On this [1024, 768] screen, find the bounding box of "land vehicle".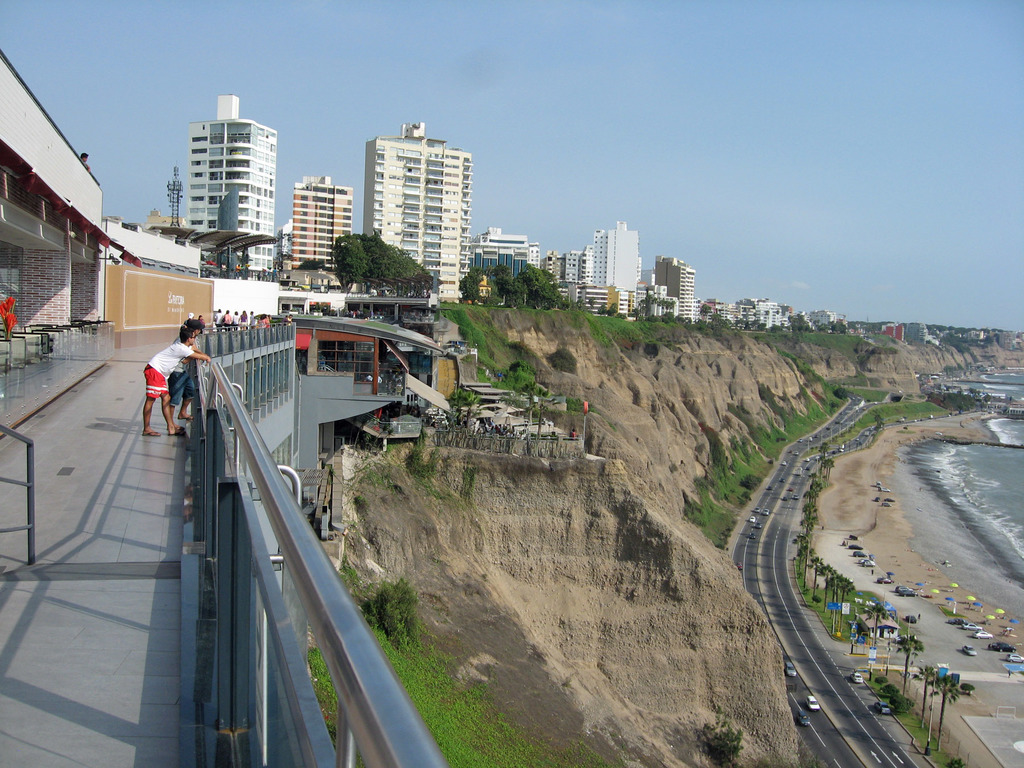
Bounding box: <box>851,549,863,557</box>.
